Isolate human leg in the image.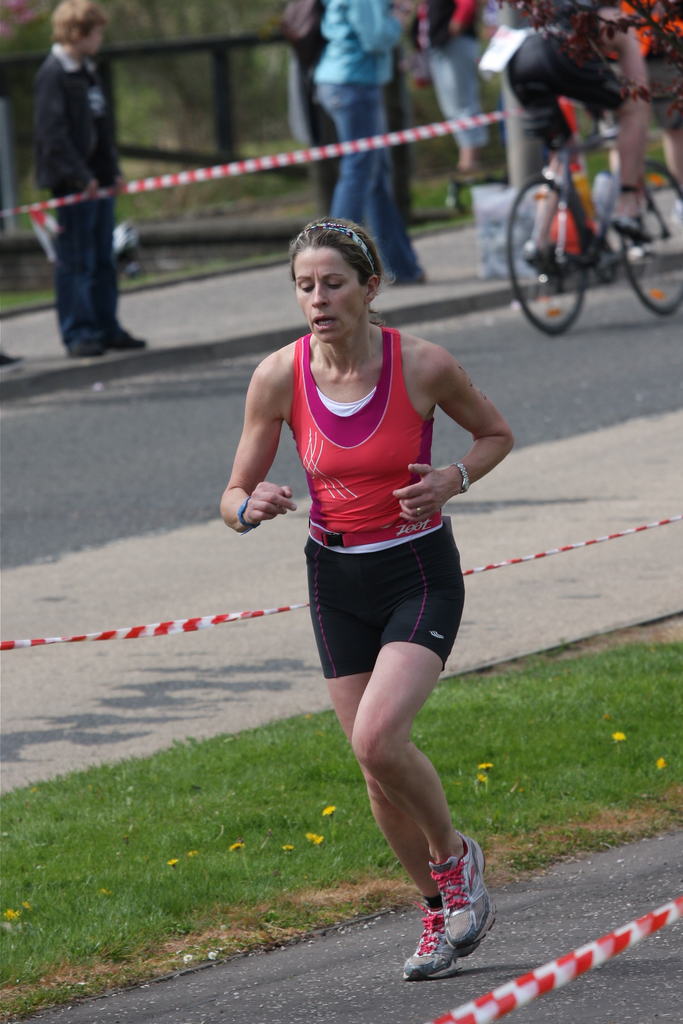
Isolated region: {"x1": 308, "y1": 46, "x2": 381, "y2": 226}.
